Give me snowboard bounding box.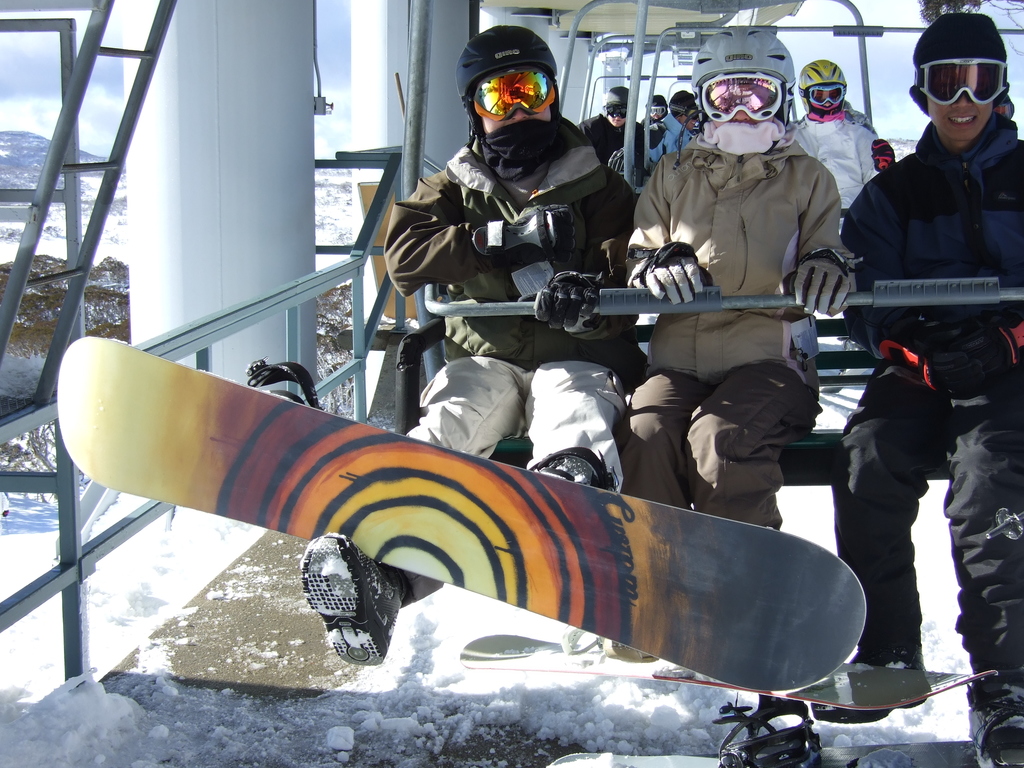
pyautogui.locateOnScreen(551, 738, 980, 767).
